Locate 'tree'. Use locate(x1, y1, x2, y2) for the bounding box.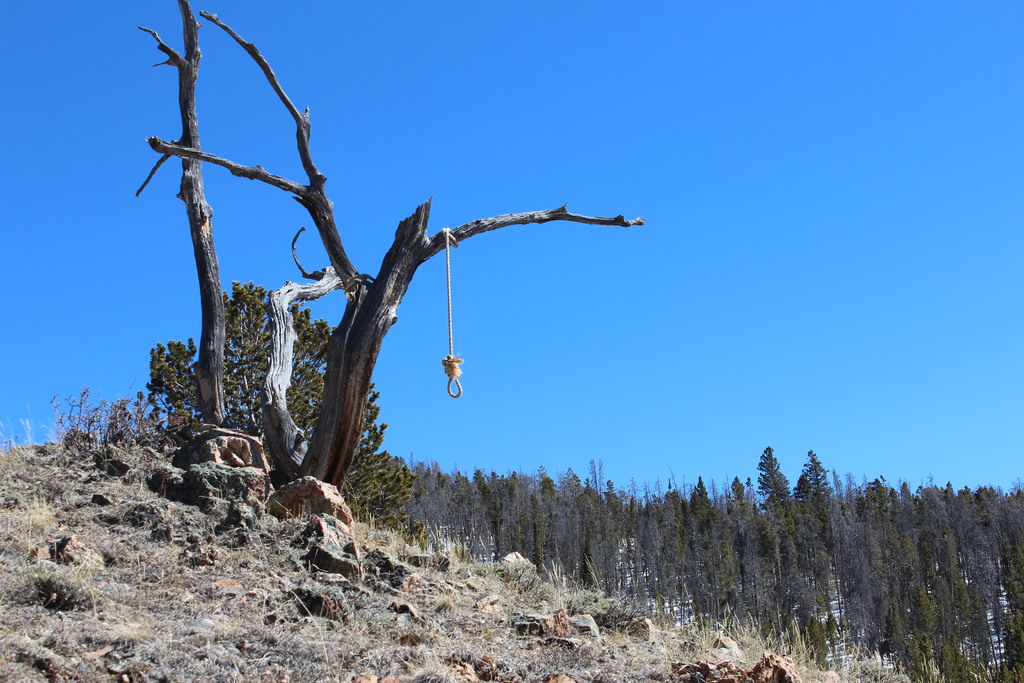
locate(132, 281, 424, 538).
